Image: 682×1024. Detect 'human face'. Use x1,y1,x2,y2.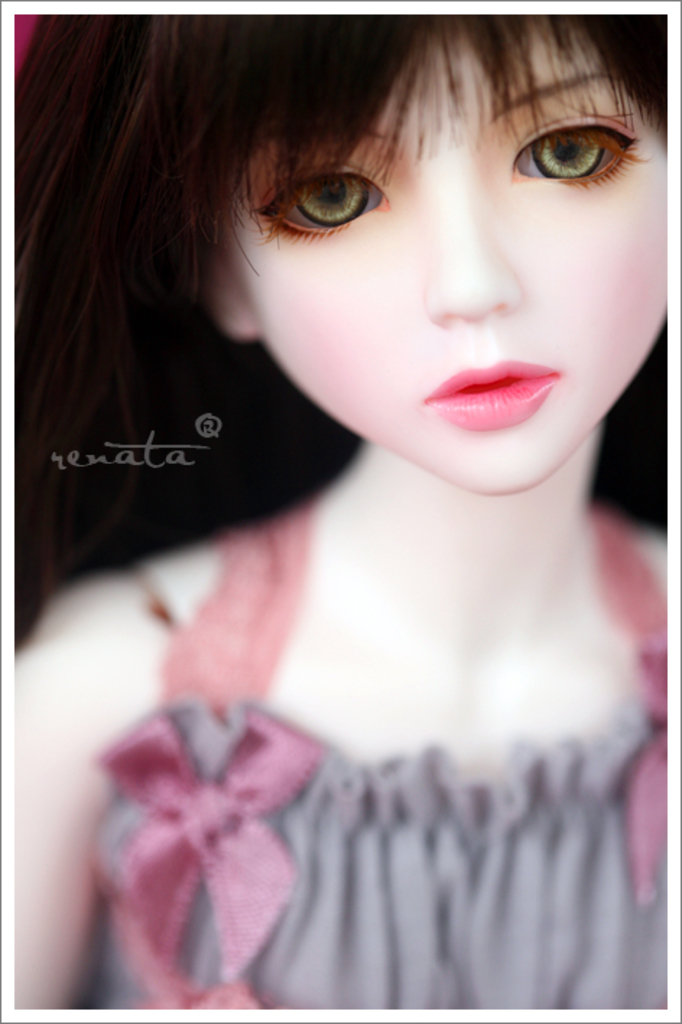
230,29,665,490.
